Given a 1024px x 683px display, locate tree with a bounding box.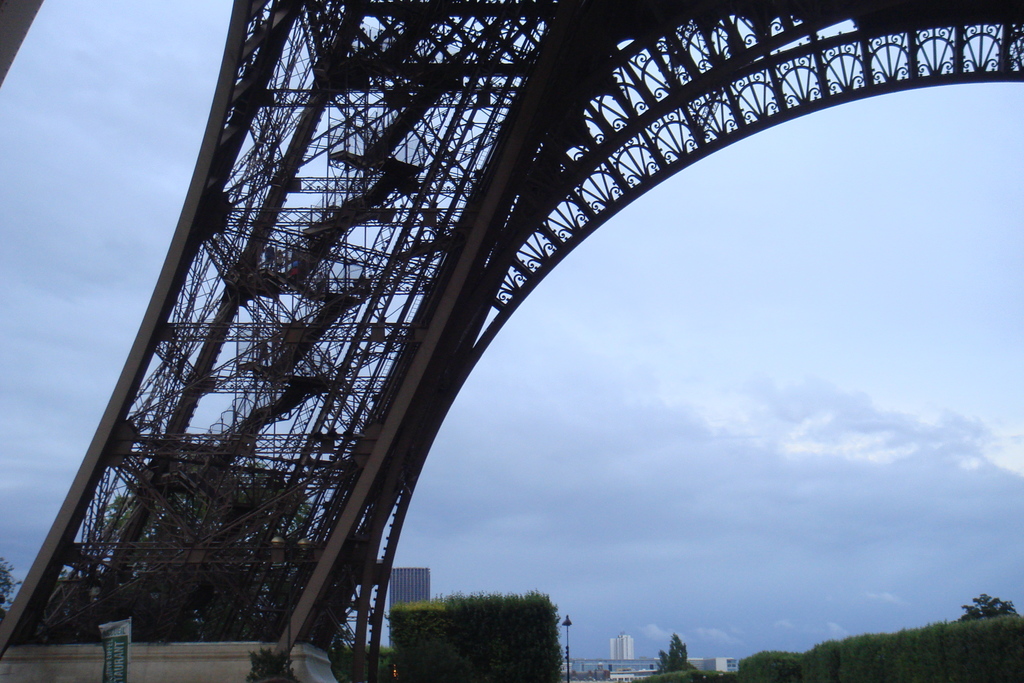
Located: 635 625 695 673.
